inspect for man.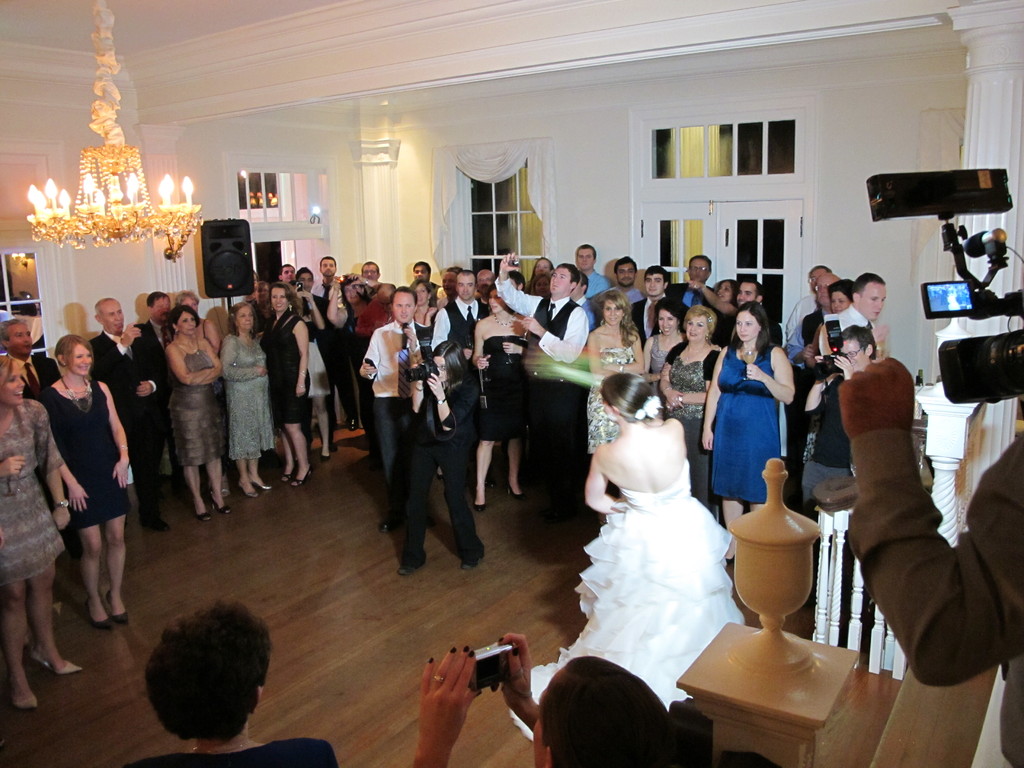
Inspection: (x1=359, y1=259, x2=379, y2=278).
